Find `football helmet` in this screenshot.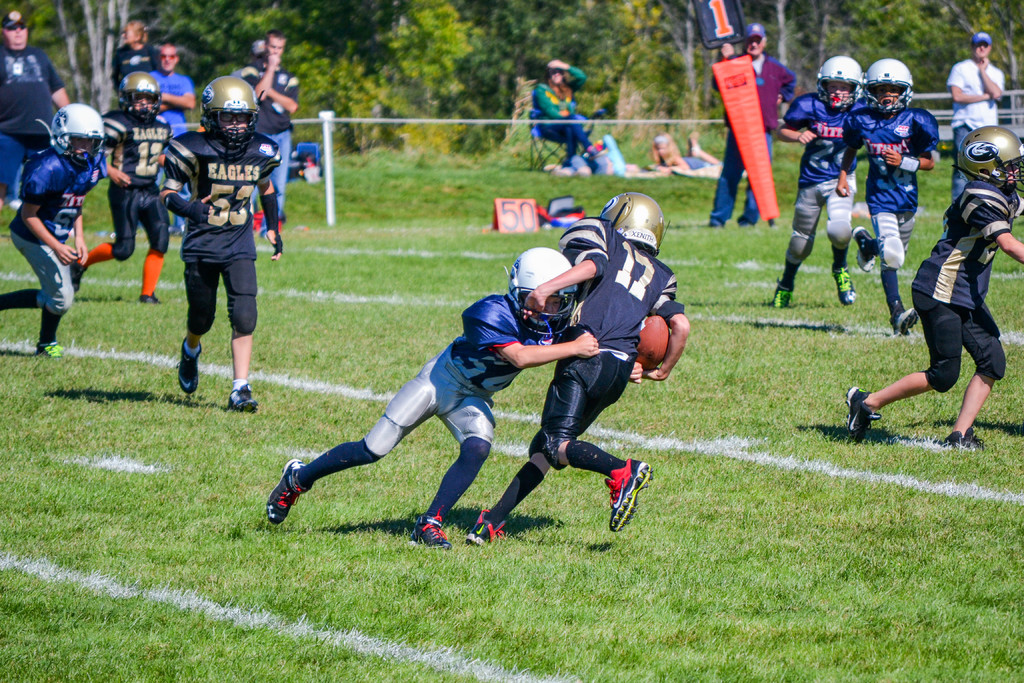
The bounding box for `football helmet` is locate(509, 243, 579, 346).
